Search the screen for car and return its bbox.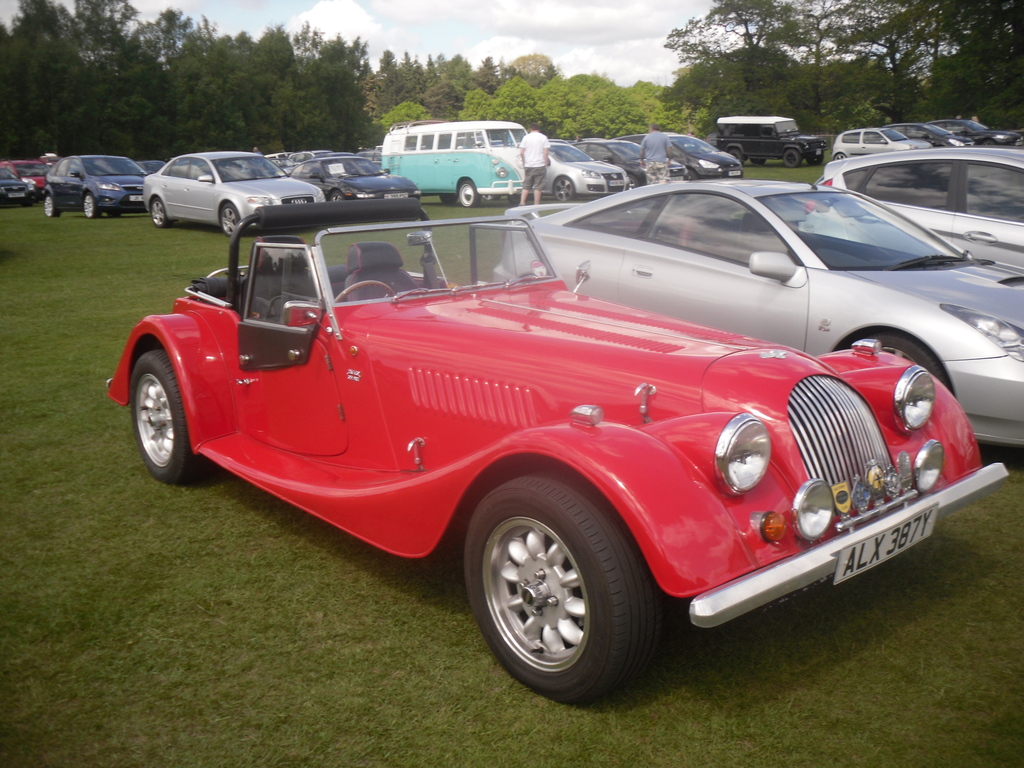
Found: box=[495, 177, 1023, 454].
